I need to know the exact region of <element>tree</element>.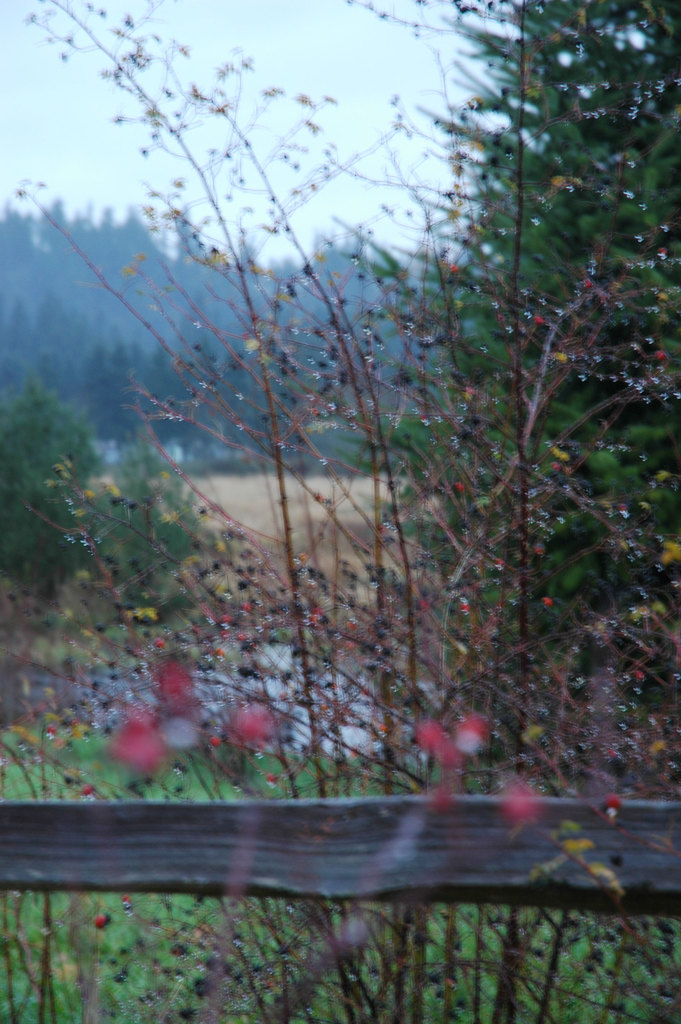
Region: bbox=(59, 199, 217, 505).
